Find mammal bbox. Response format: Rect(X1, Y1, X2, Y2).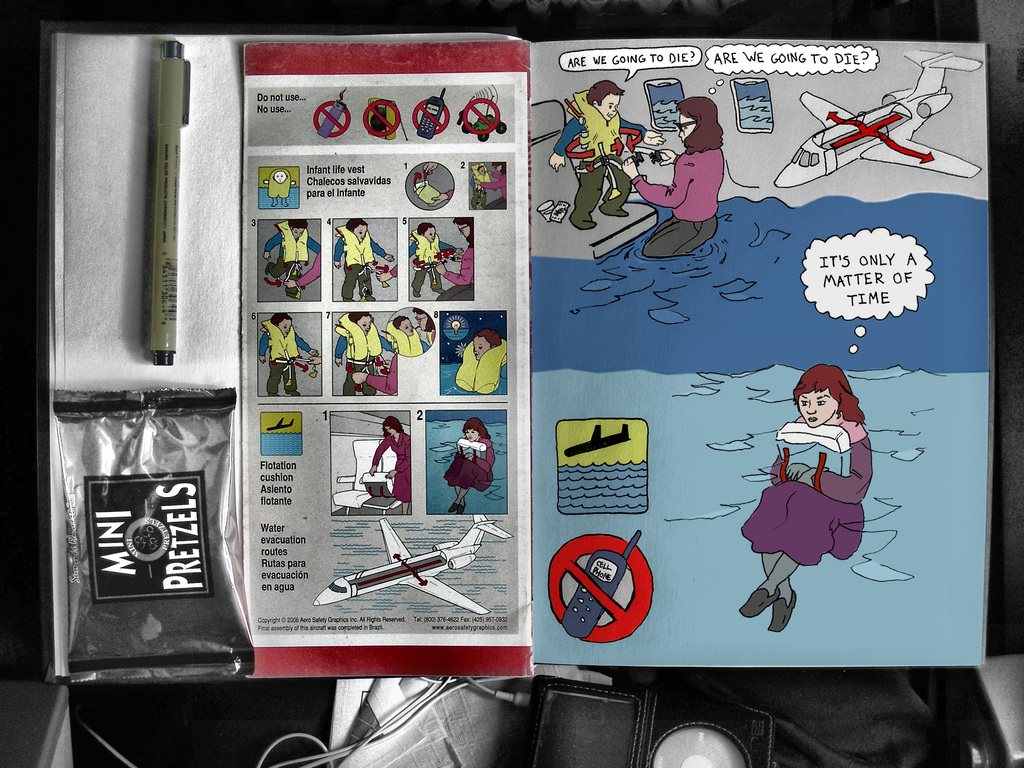
Rect(625, 97, 726, 260).
